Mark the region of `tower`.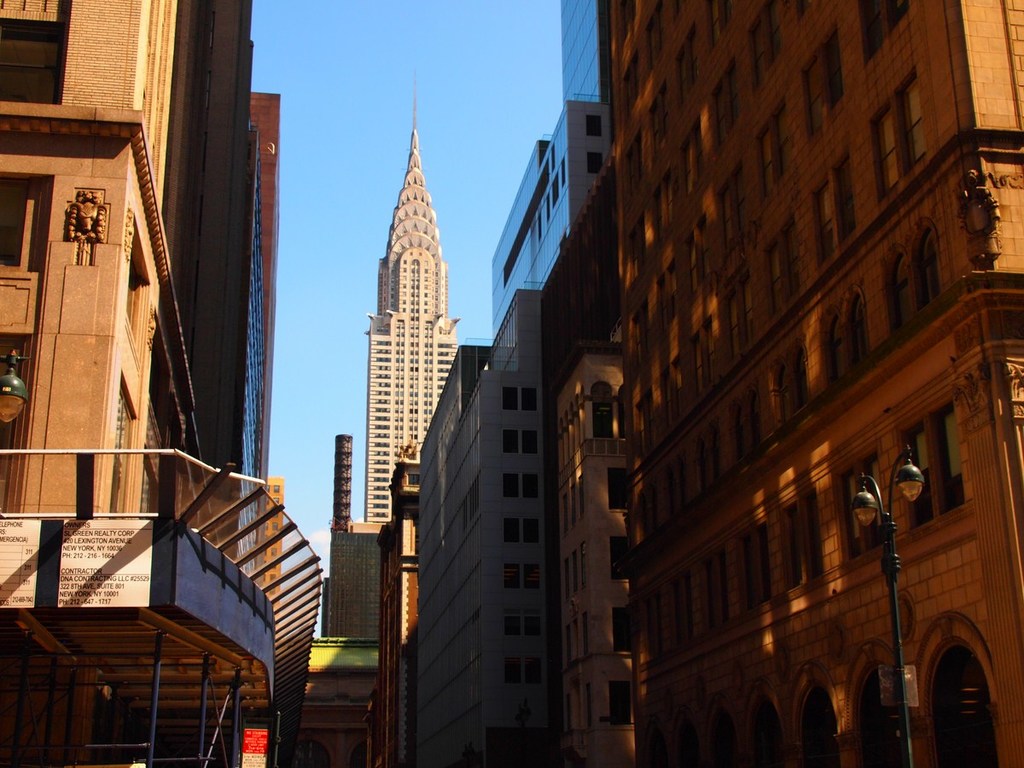
Region: (372,70,460,525).
